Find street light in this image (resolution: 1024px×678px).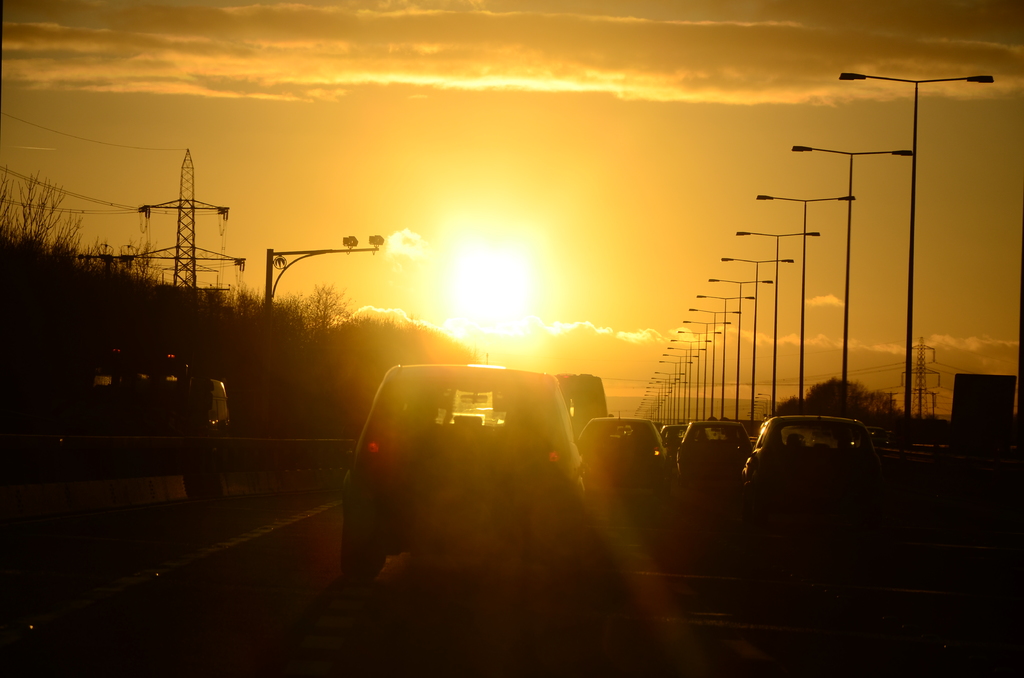
692,287,755,421.
